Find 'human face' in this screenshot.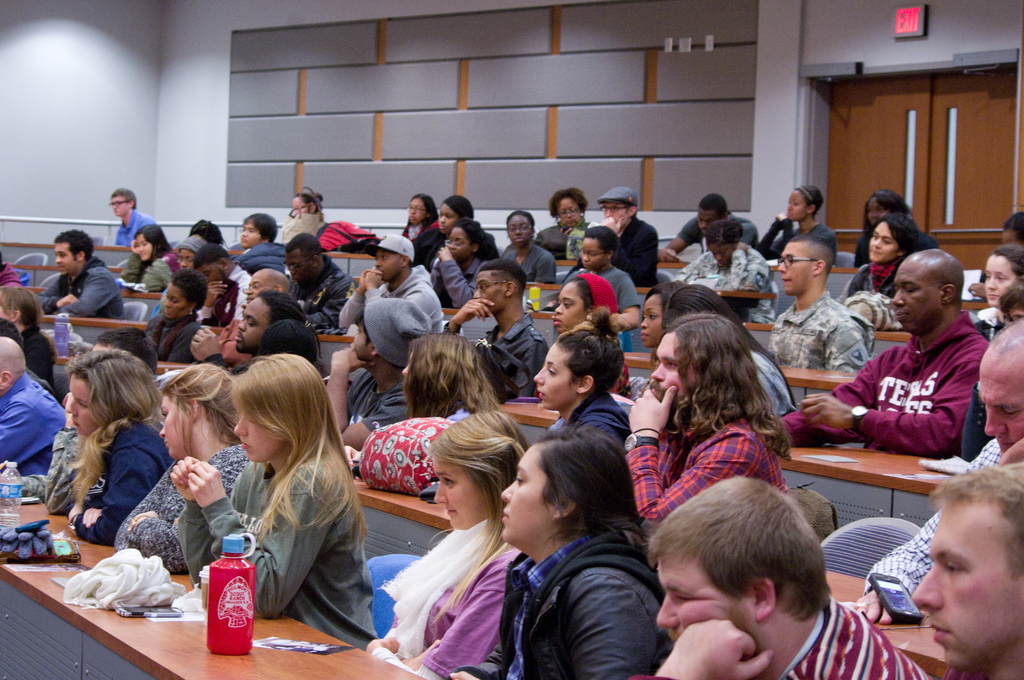
The bounding box for 'human face' is box=[1012, 309, 1023, 321].
